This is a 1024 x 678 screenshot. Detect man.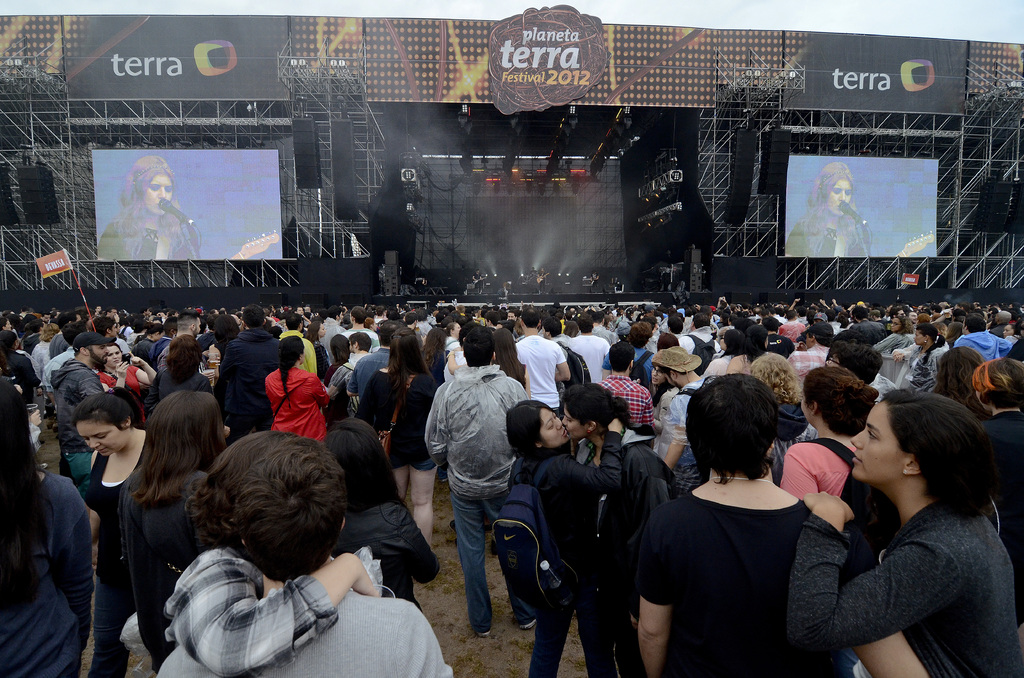
pyautogui.locateOnScreen(812, 312, 828, 323).
